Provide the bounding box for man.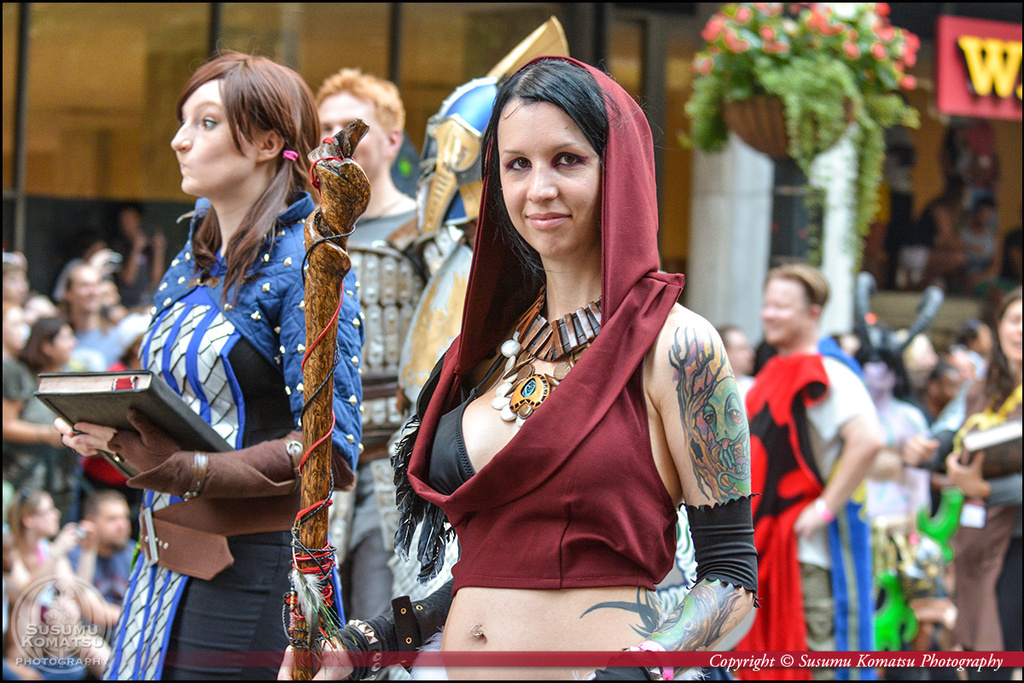
x1=742, y1=253, x2=911, y2=642.
